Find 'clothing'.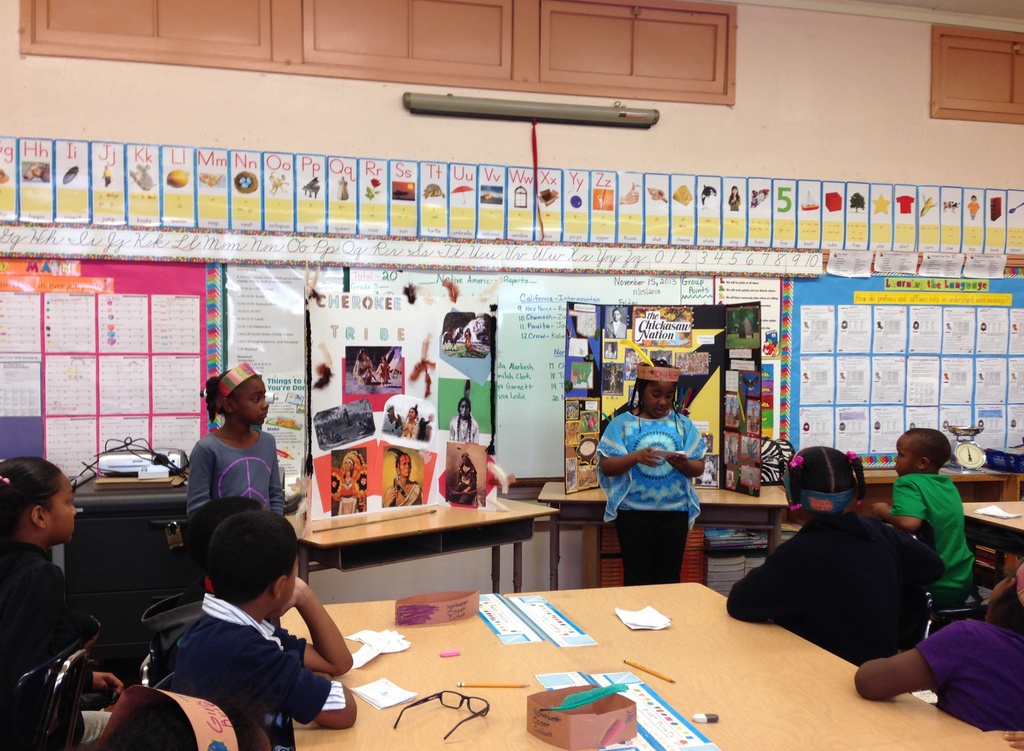
bbox(453, 475, 481, 501).
